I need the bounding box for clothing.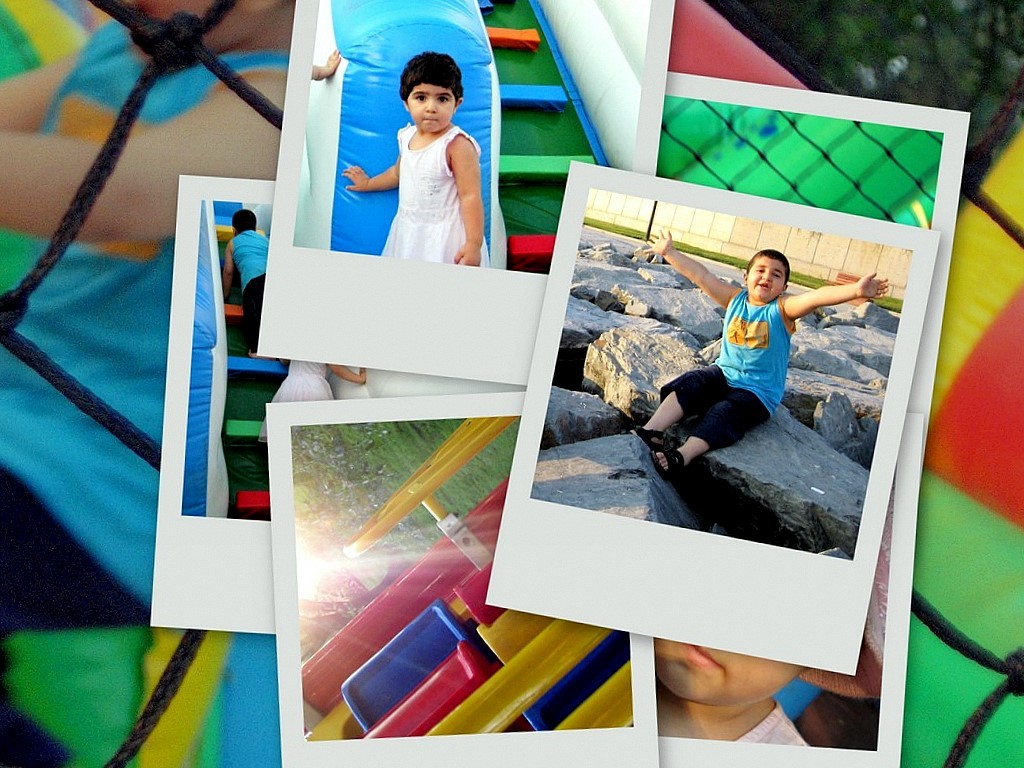
Here it is: [left=228, top=229, right=280, bottom=351].
